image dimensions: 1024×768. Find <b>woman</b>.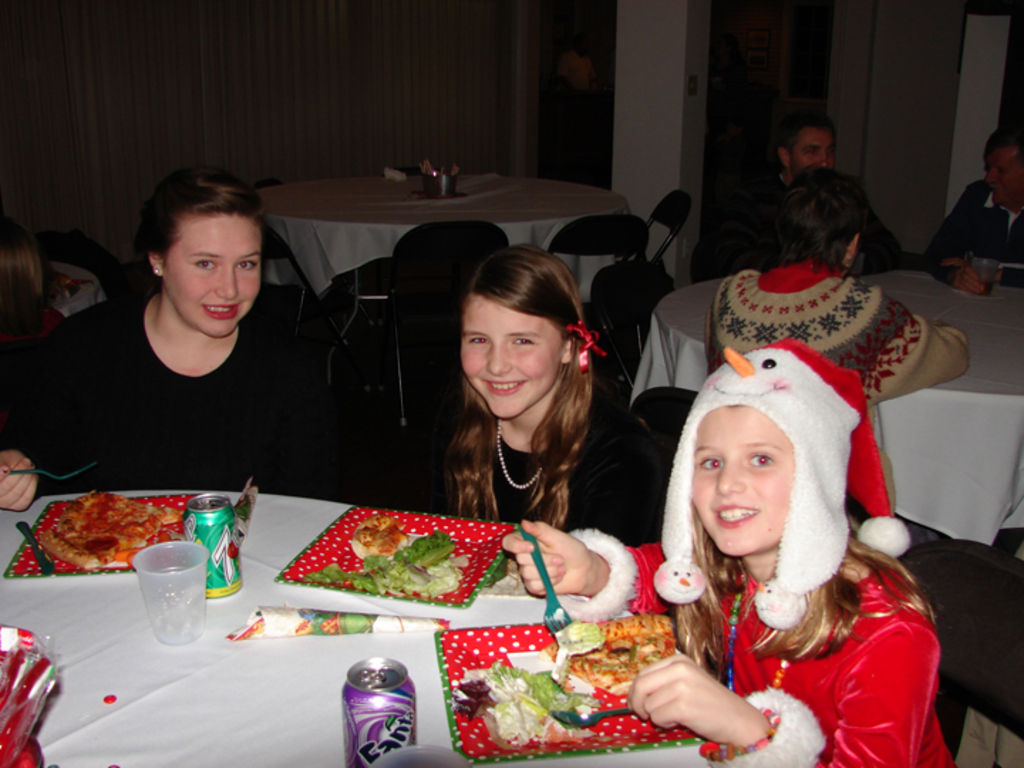
{"x1": 701, "y1": 164, "x2": 973, "y2": 536}.
